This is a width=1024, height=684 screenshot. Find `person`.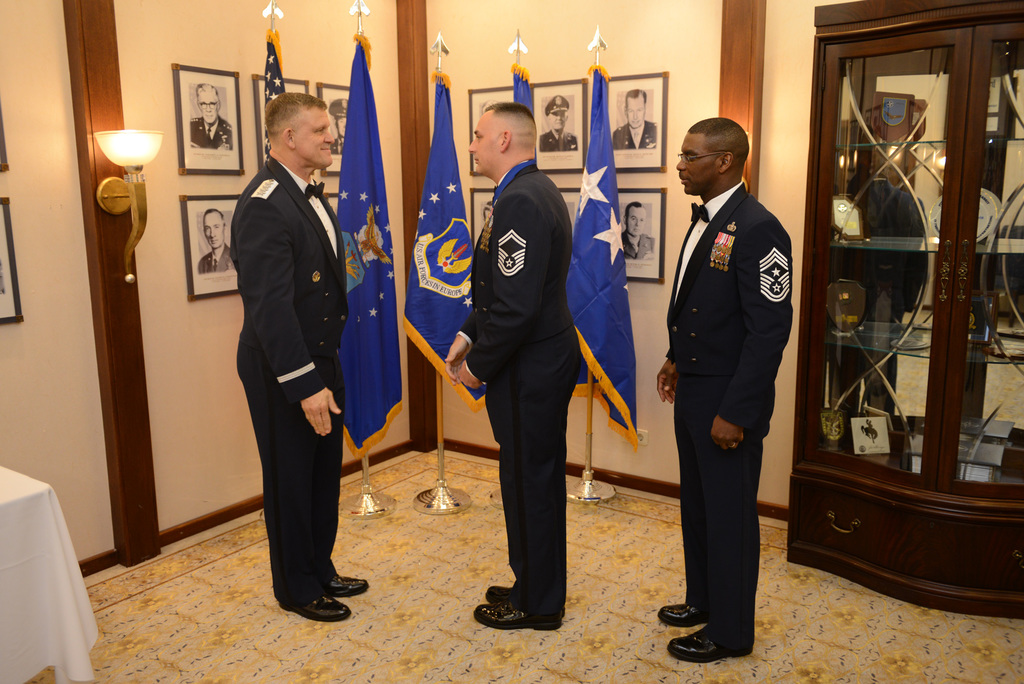
Bounding box: 233:94:365:620.
